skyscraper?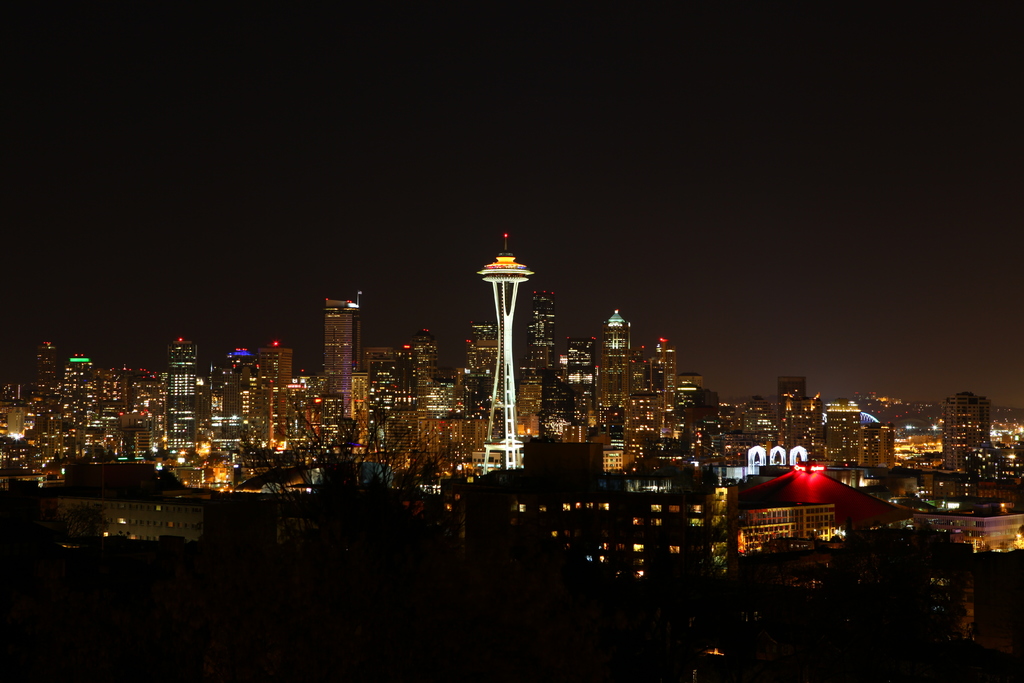
detection(481, 220, 531, 477)
